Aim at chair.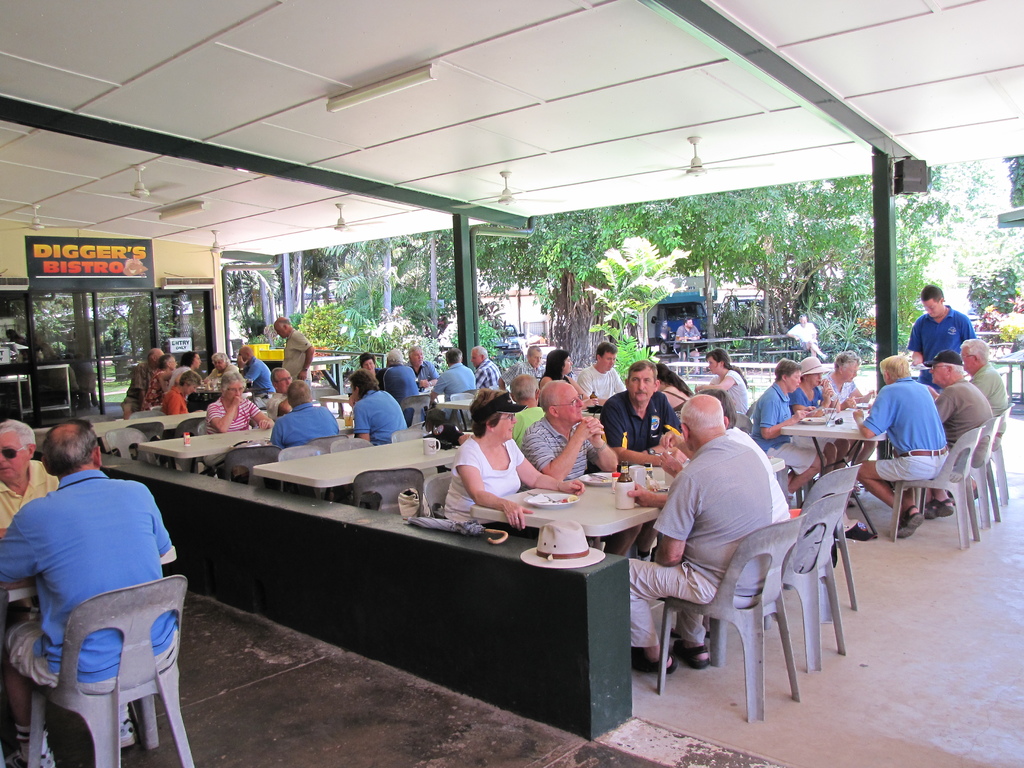
Aimed at Rect(104, 424, 159, 466).
